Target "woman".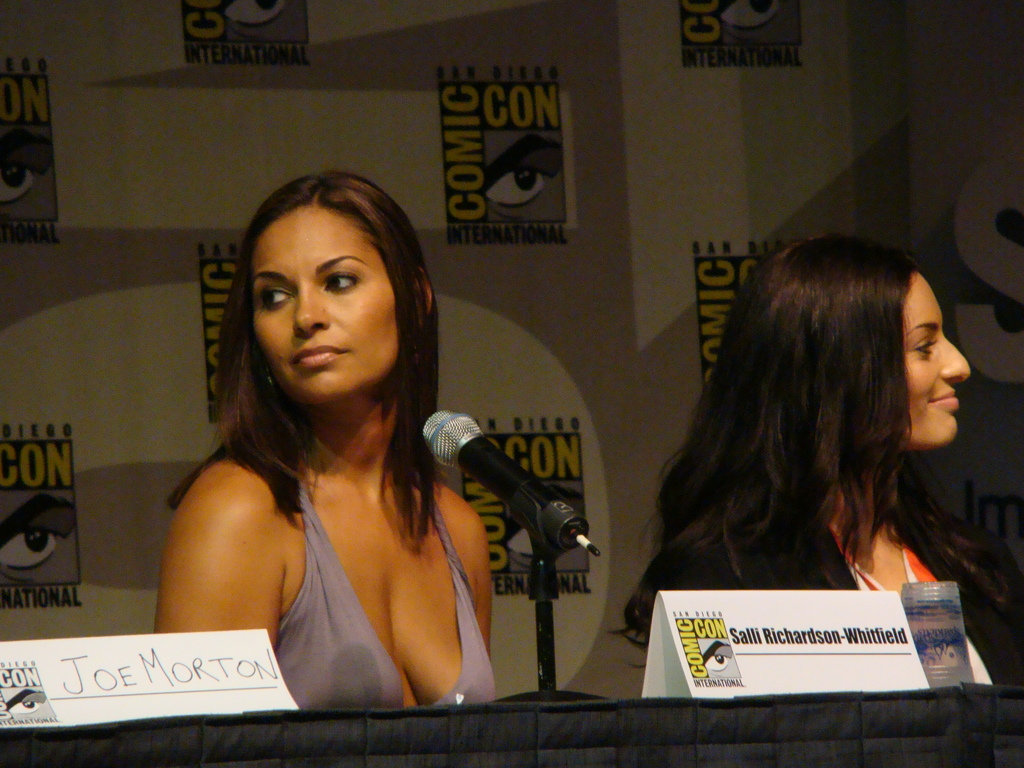
Target region: box(149, 182, 543, 733).
